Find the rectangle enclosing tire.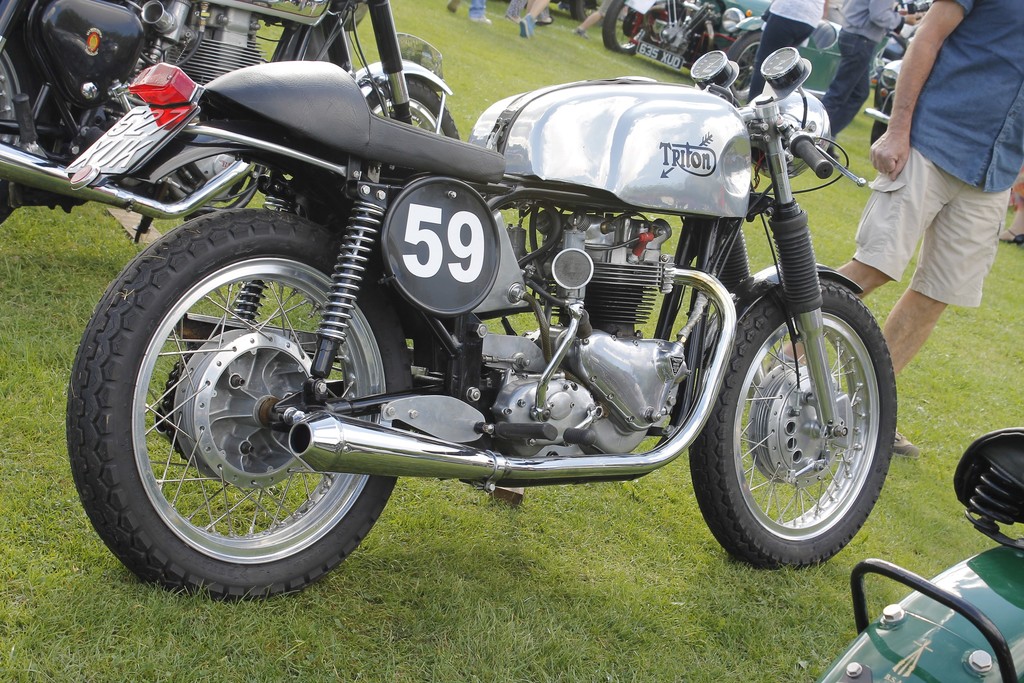
box(67, 210, 404, 588).
